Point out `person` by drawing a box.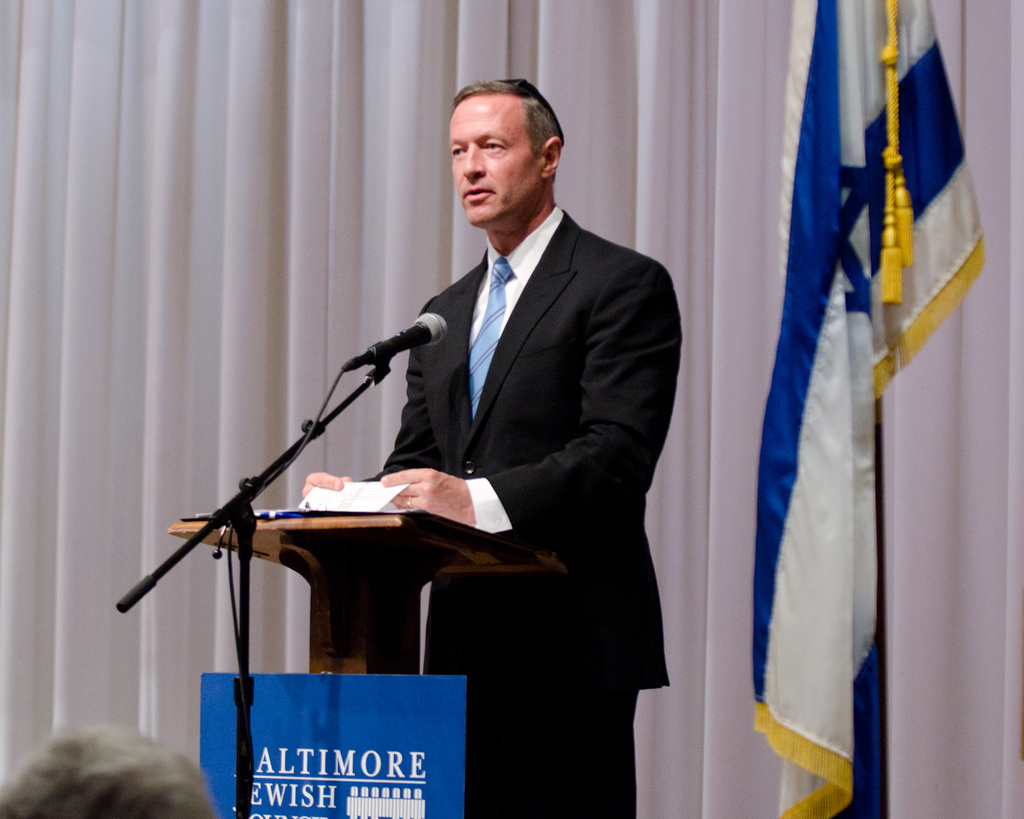
box(292, 73, 684, 818).
